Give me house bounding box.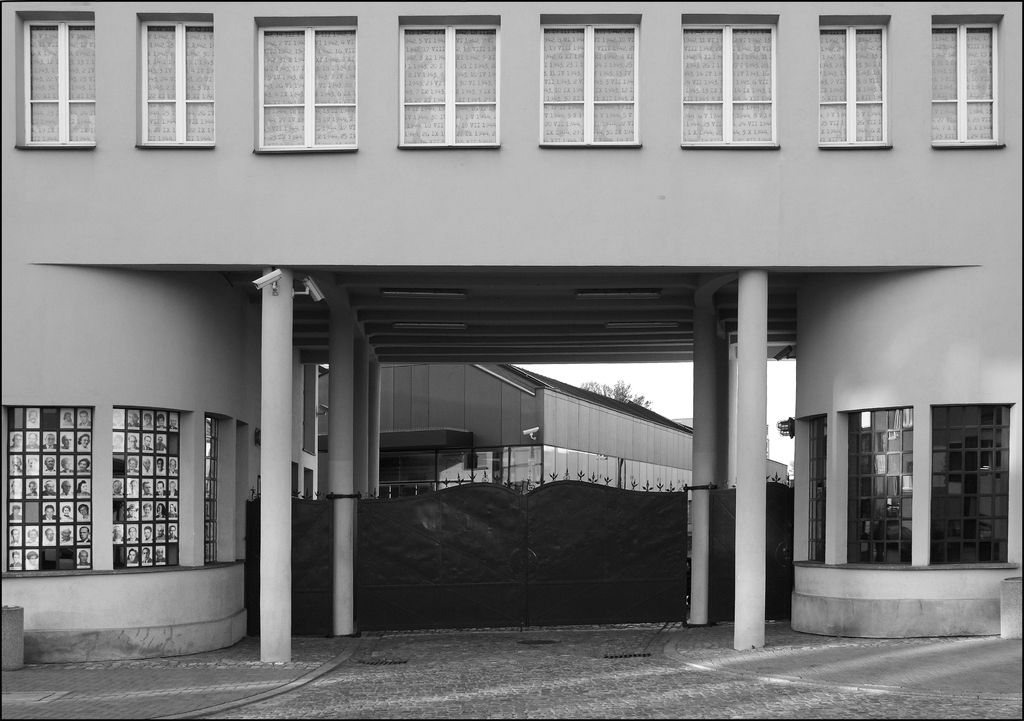
(312,353,788,492).
